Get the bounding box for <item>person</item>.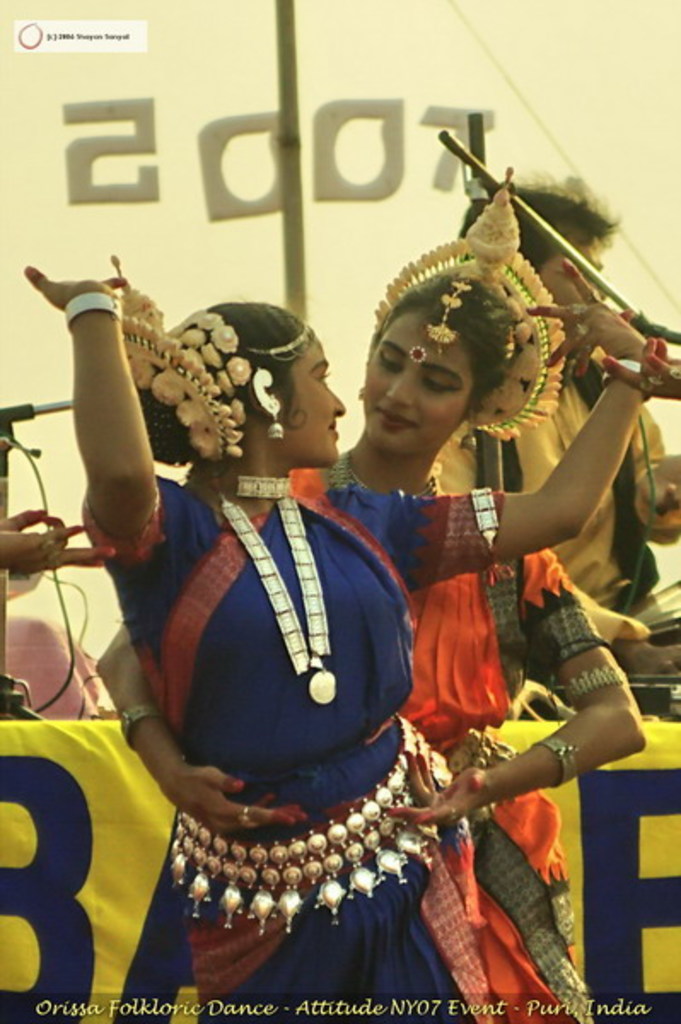
crop(89, 174, 661, 1022).
